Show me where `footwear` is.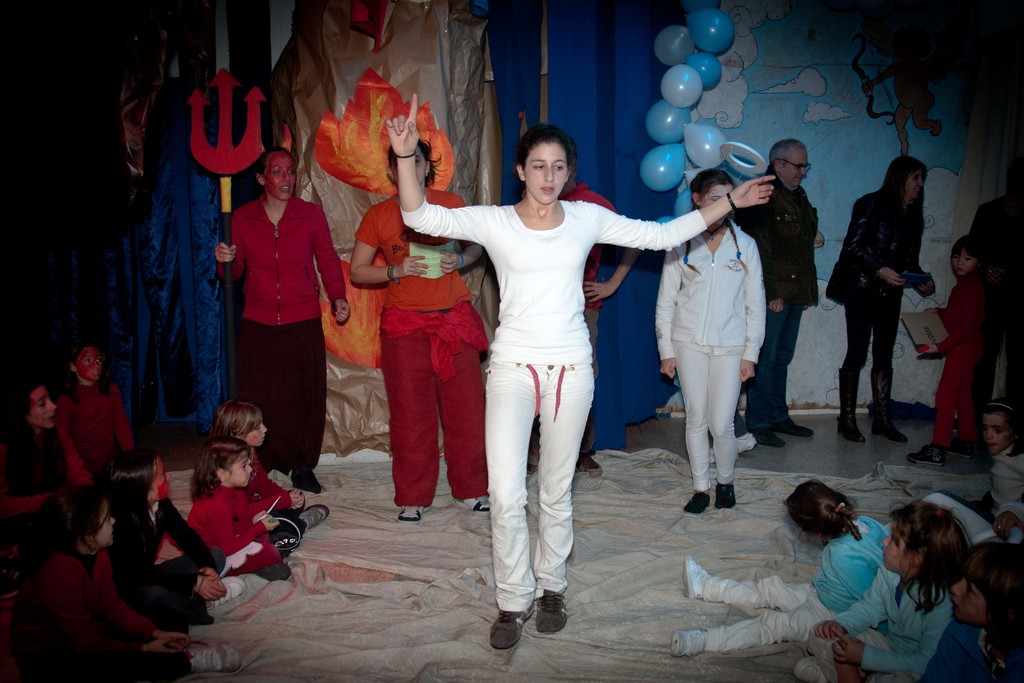
`footwear` is at Rect(753, 428, 785, 450).
